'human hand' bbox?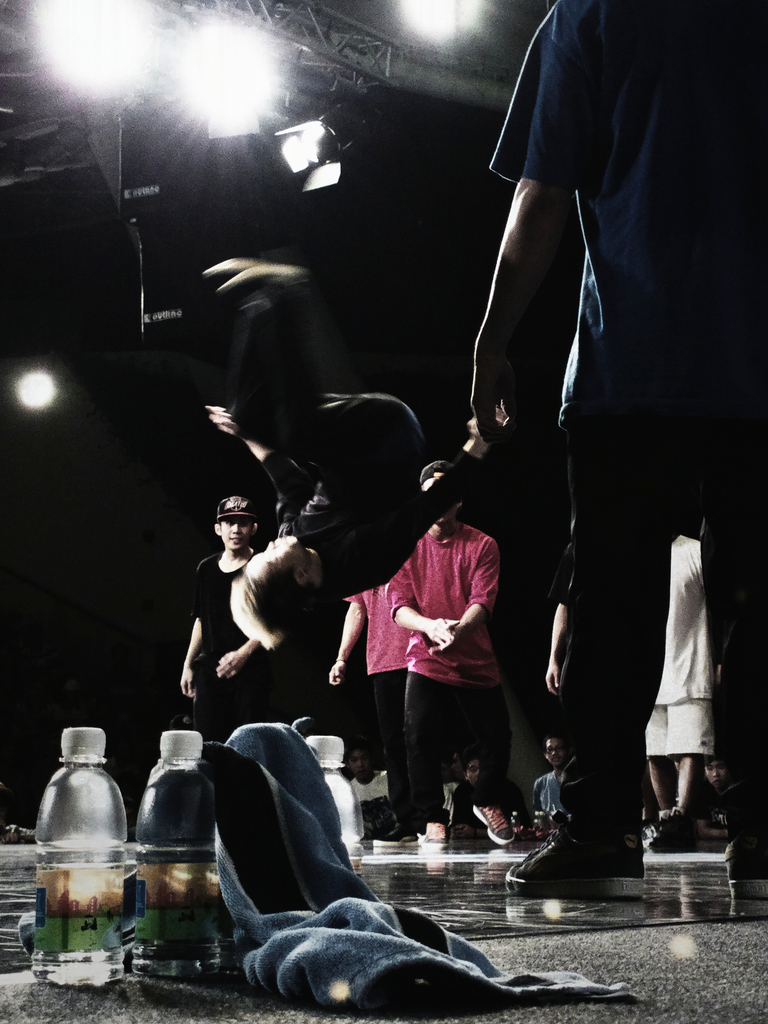
(214, 651, 244, 679)
